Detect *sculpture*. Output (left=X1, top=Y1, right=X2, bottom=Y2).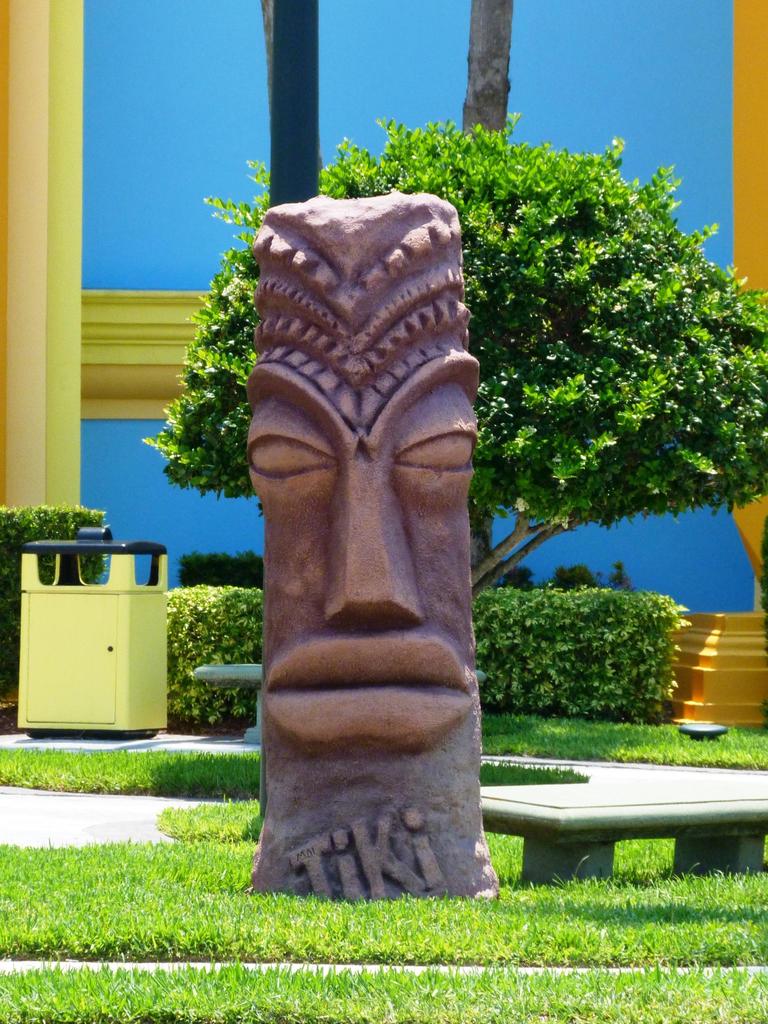
(left=245, top=190, right=497, bottom=892).
